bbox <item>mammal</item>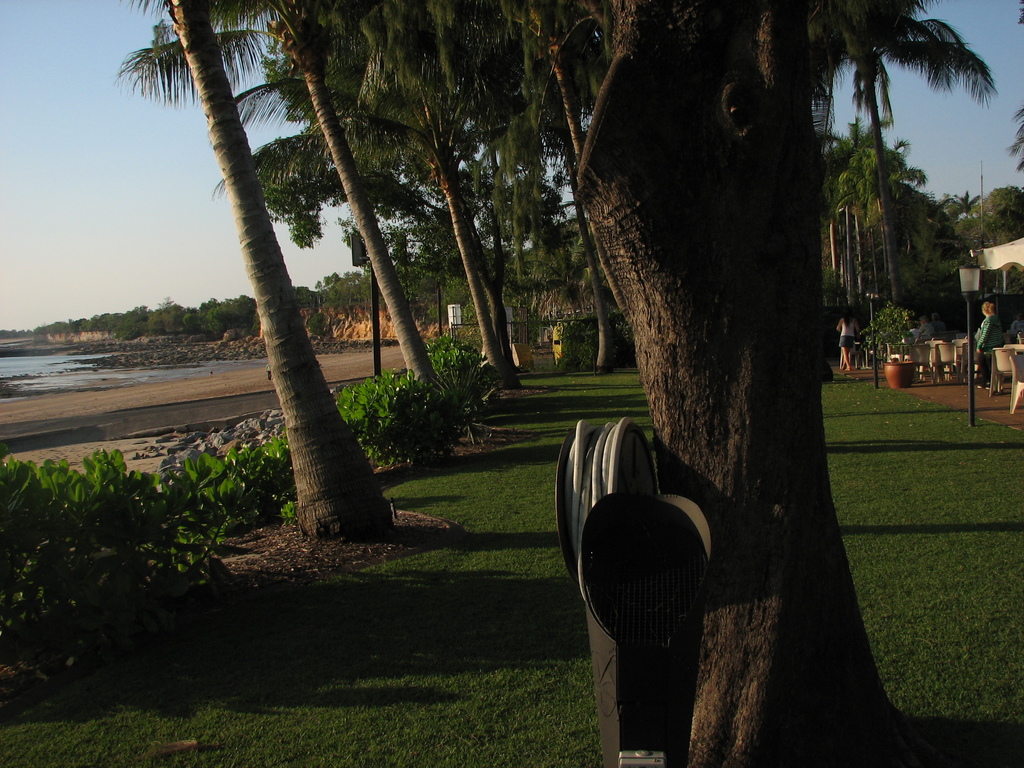
833/312/860/369
